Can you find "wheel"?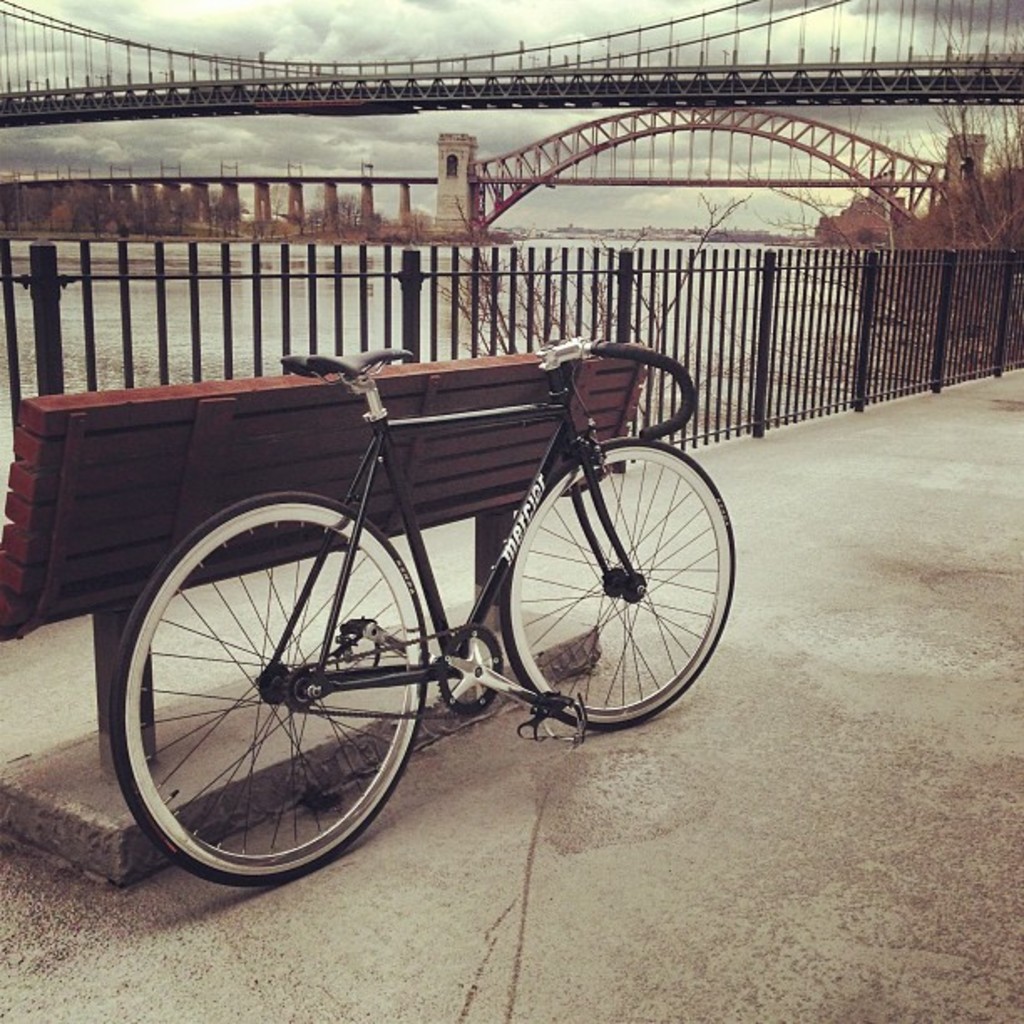
Yes, bounding box: bbox=[495, 440, 731, 736].
